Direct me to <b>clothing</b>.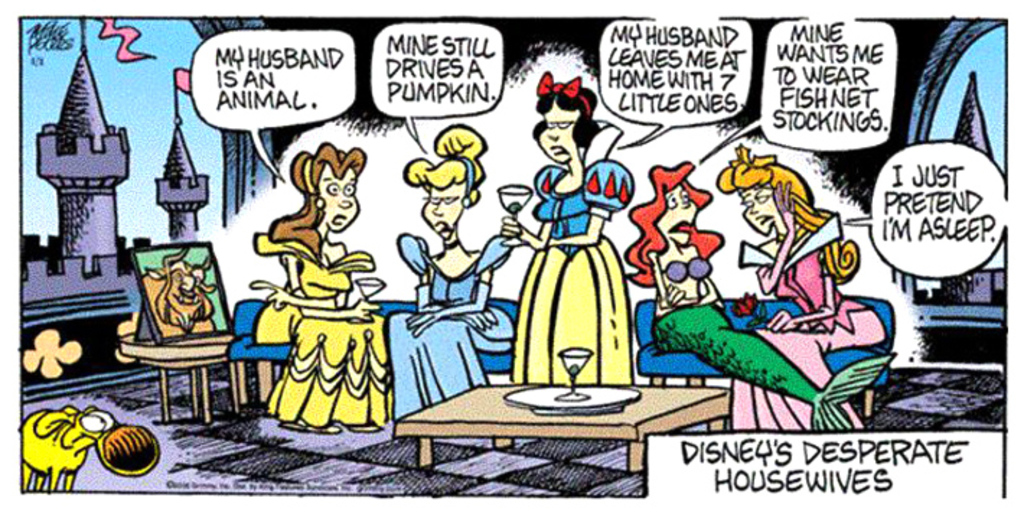
Direction: Rect(251, 231, 389, 426).
